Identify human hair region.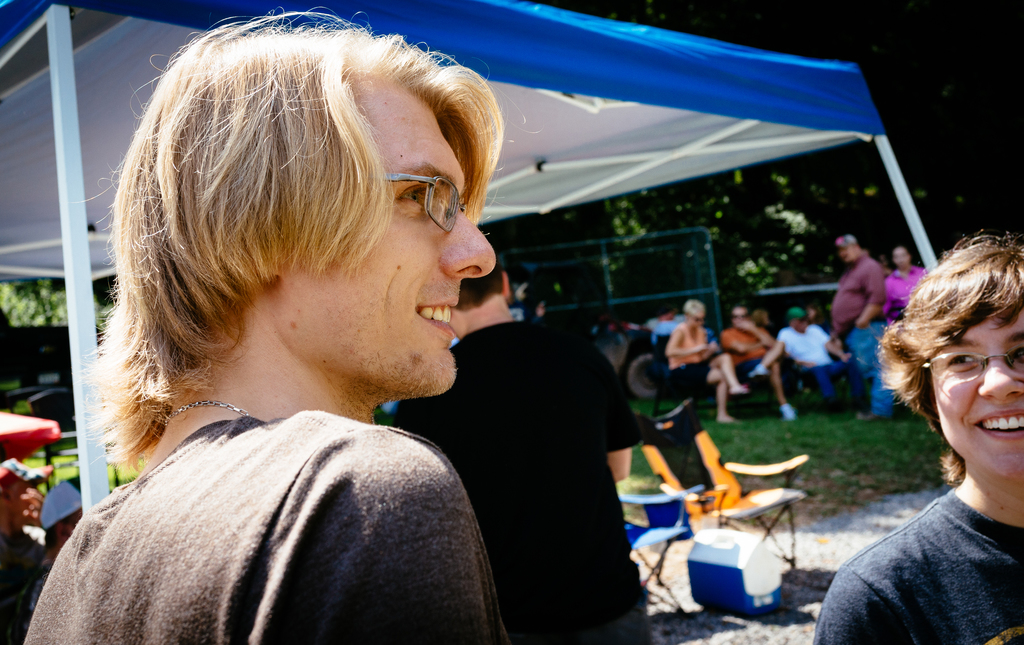
Region: pyautogui.locateOnScreen(452, 260, 504, 314).
